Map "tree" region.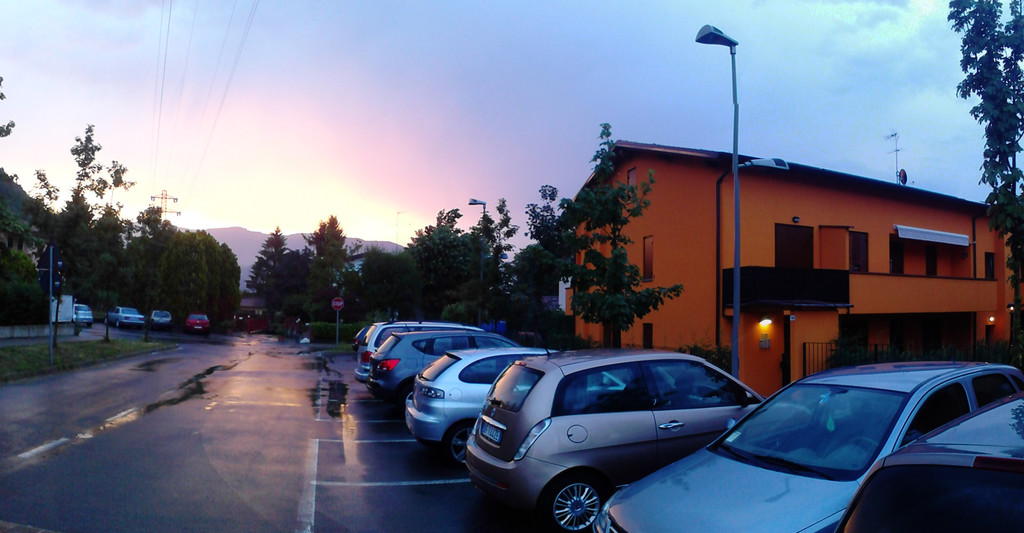
Mapped to bbox=(475, 197, 524, 324).
